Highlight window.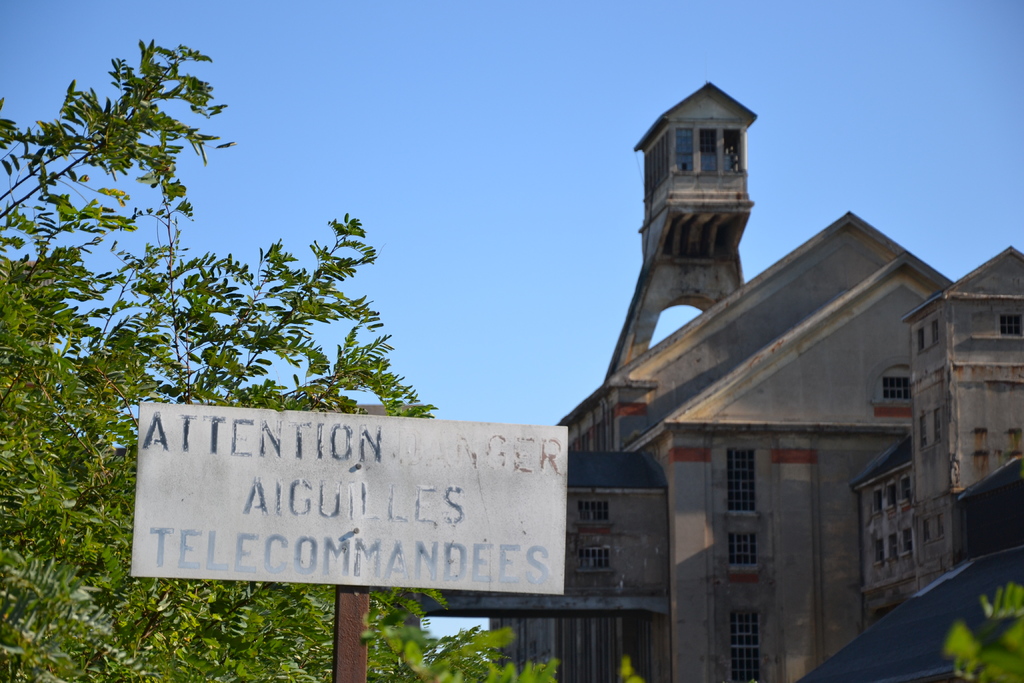
Highlighted region: (675,128,696,171).
